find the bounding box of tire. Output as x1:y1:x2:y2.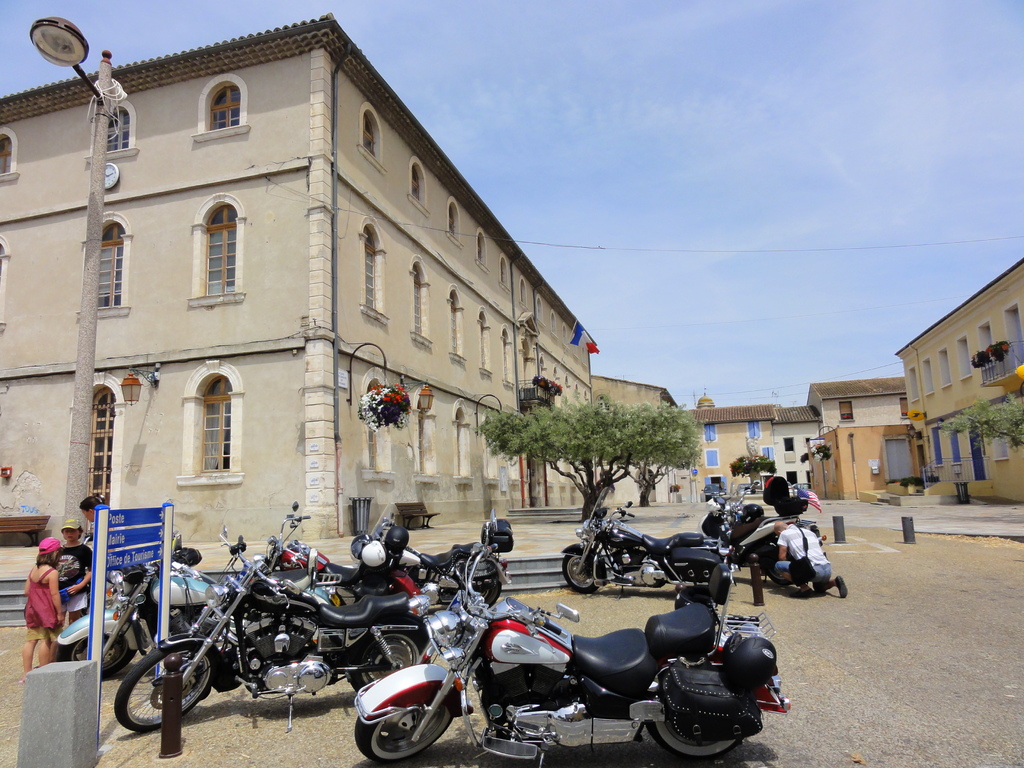
350:617:429:705.
